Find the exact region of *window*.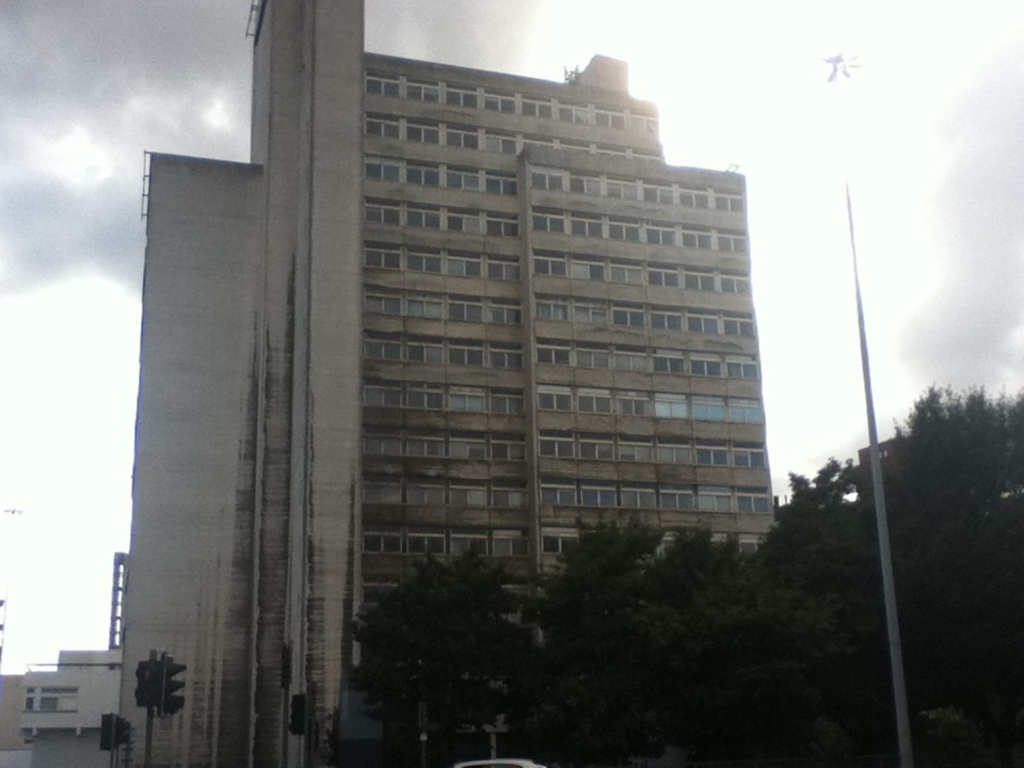
Exact region: 699 441 729 462.
